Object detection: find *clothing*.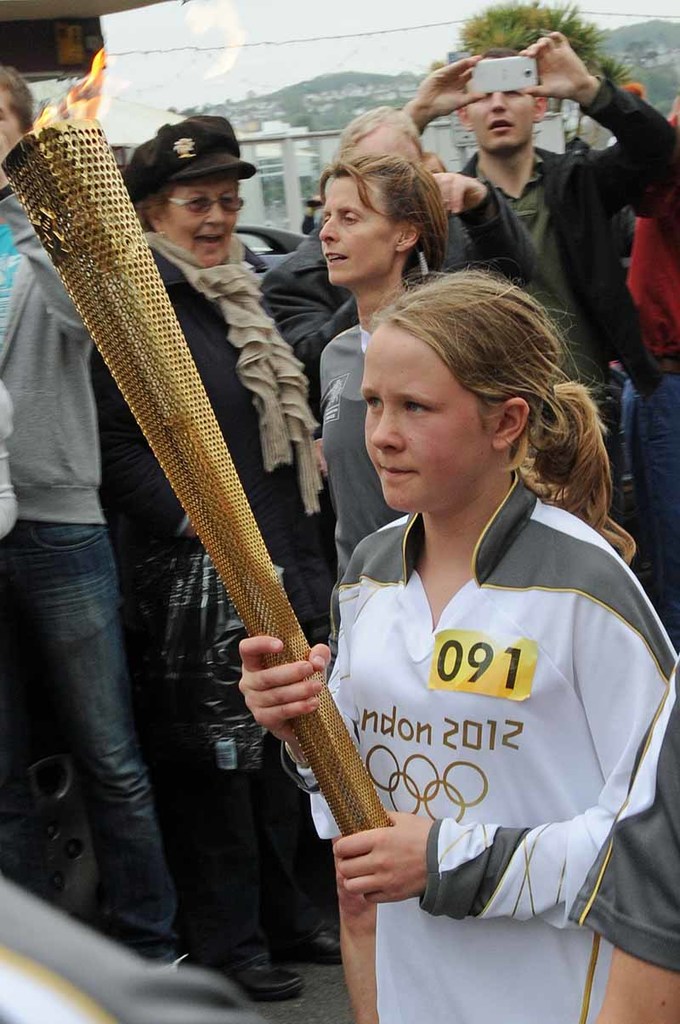
315 318 416 583.
